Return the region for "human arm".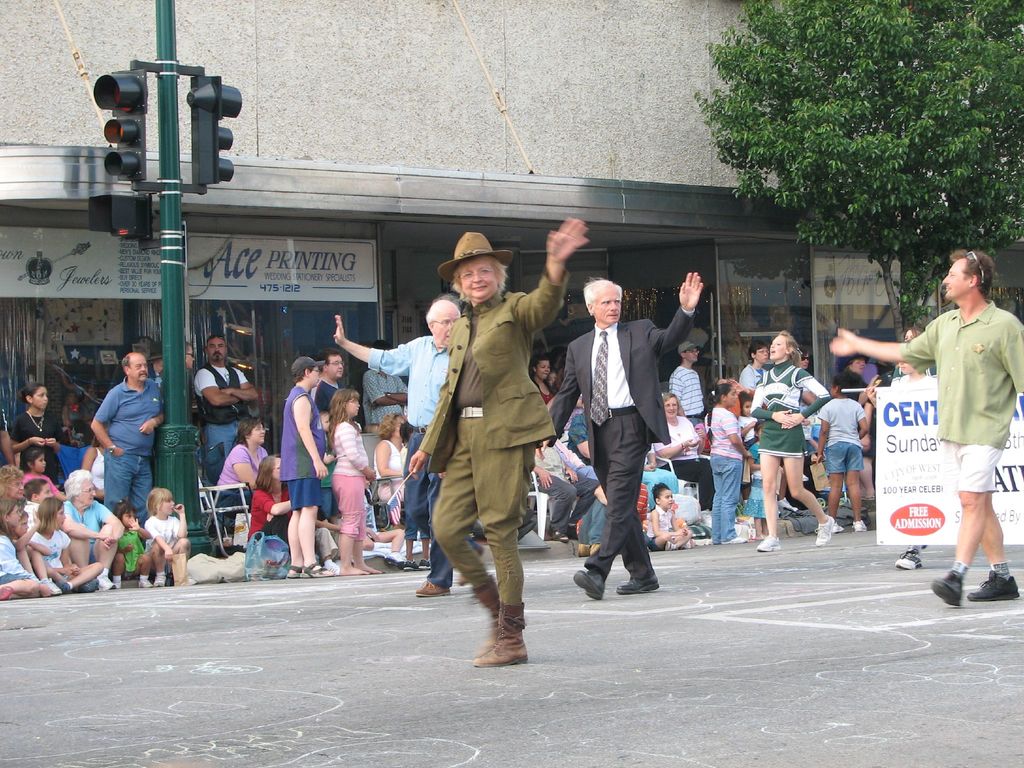
select_region(854, 401, 874, 435).
